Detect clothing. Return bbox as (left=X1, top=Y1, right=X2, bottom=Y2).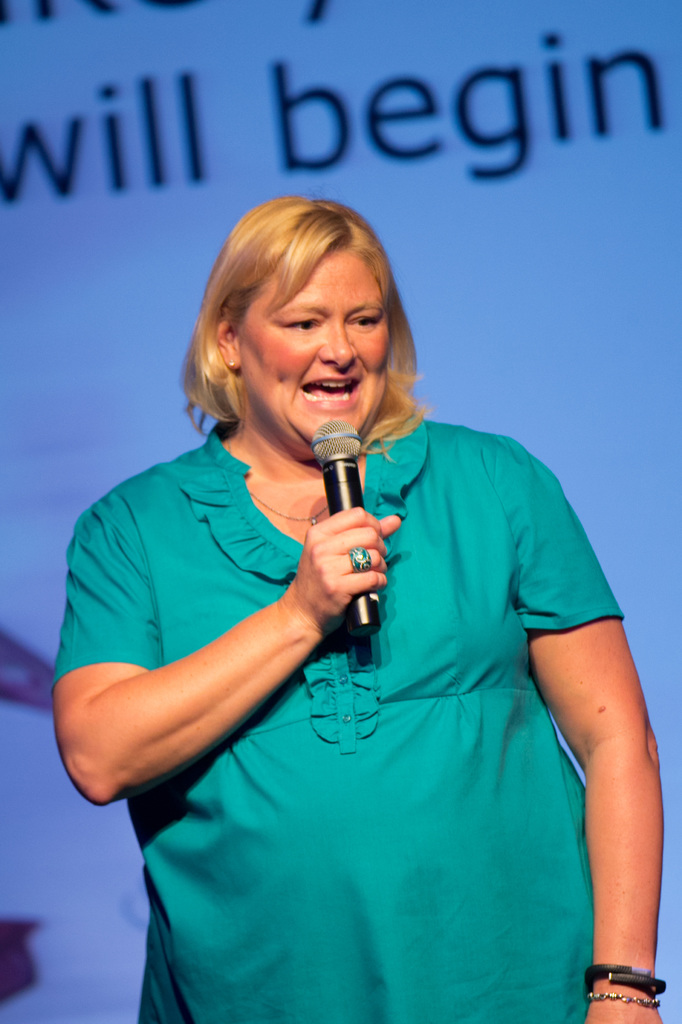
(left=50, top=414, right=630, bottom=1023).
